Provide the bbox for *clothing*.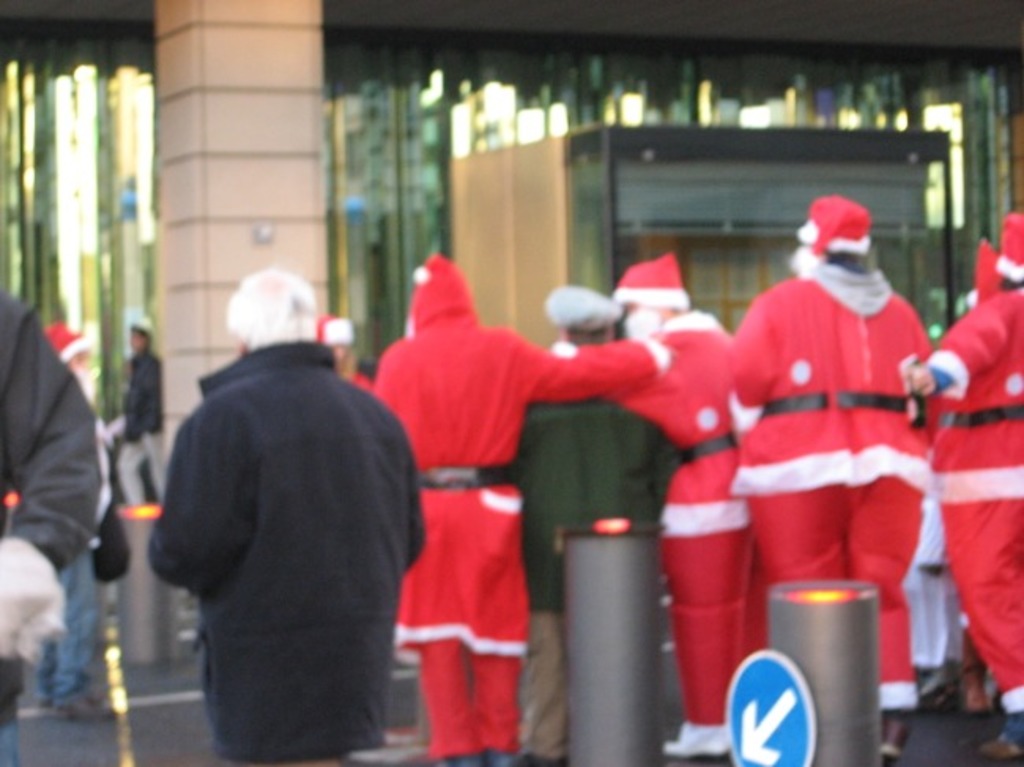
rect(380, 266, 591, 740).
